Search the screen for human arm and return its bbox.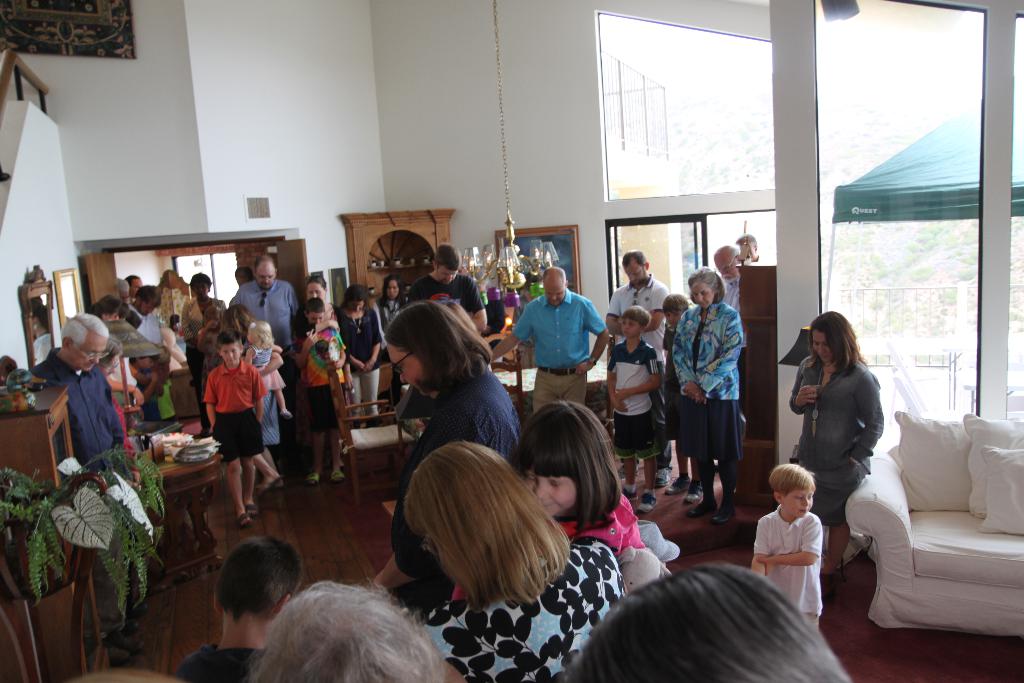
Found: left=347, top=344, right=362, bottom=372.
